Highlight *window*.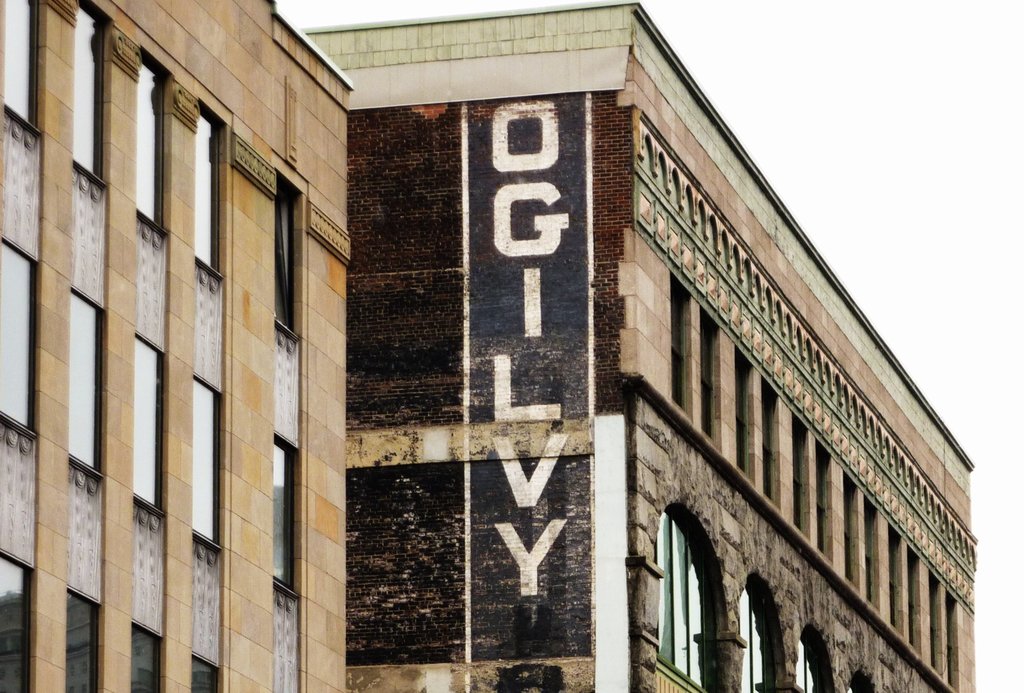
Highlighted region: (left=795, top=616, right=838, bottom=692).
